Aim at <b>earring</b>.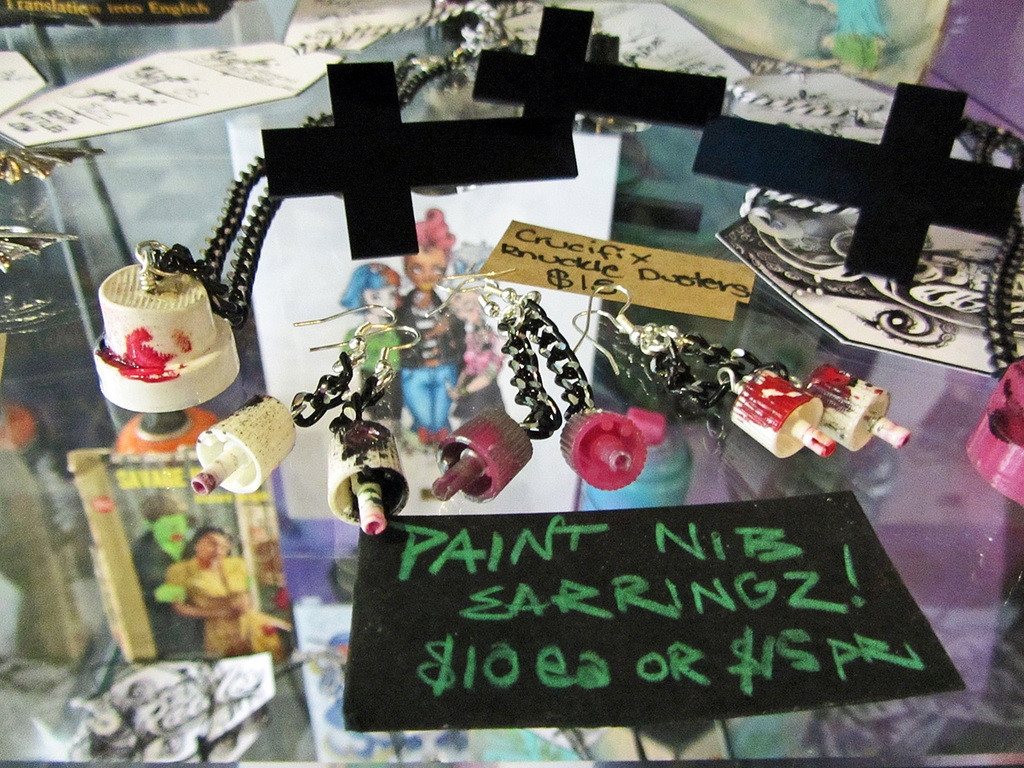
Aimed at <box>428,272,643,493</box>.
